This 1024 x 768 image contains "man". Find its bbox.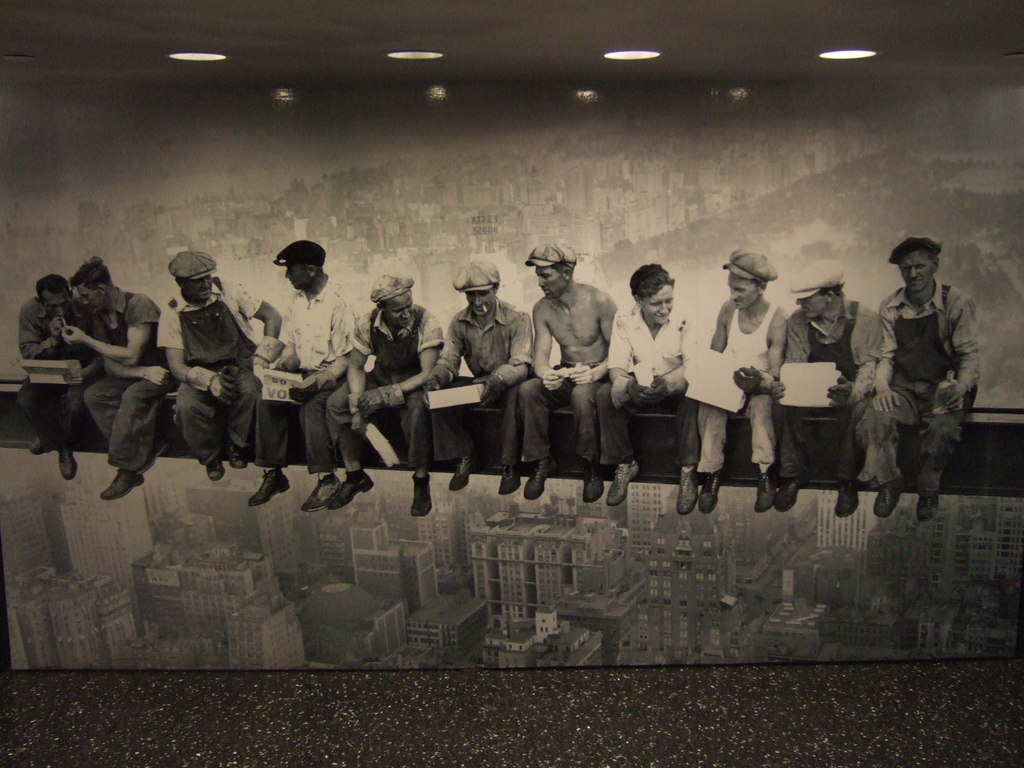
bbox=[154, 252, 281, 479].
